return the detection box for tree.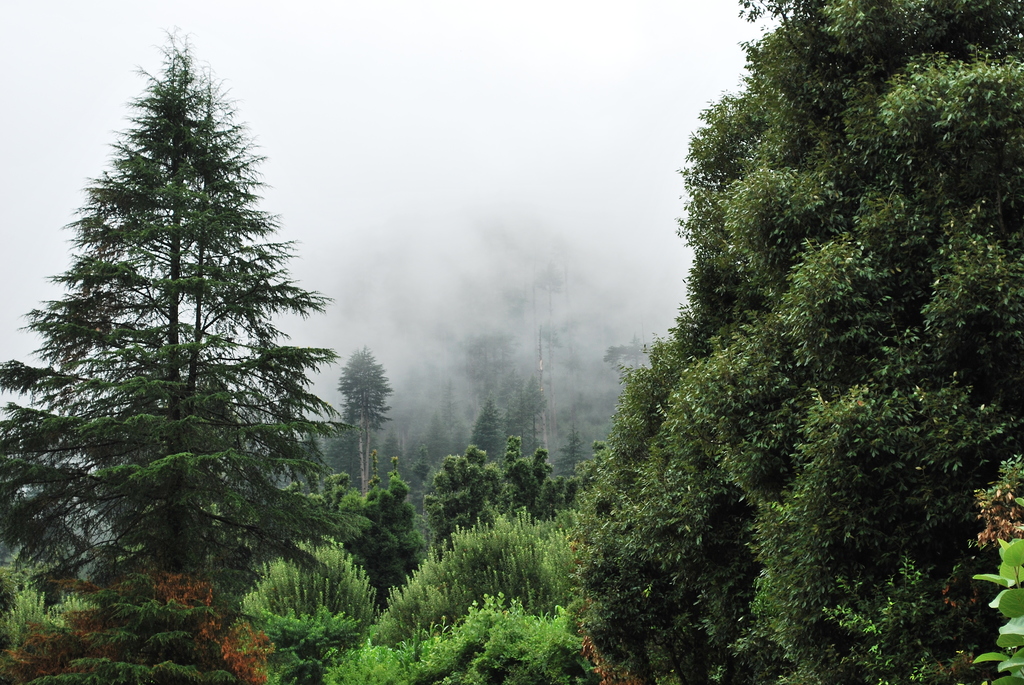
locate(28, 42, 339, 618).
